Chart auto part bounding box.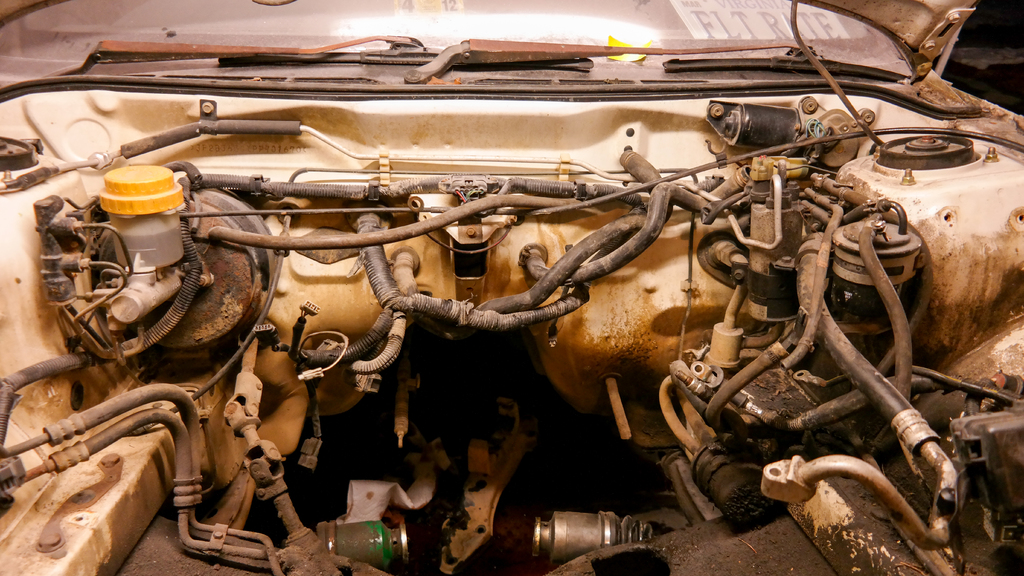
Charted: (0, 0, 1023, 575).
